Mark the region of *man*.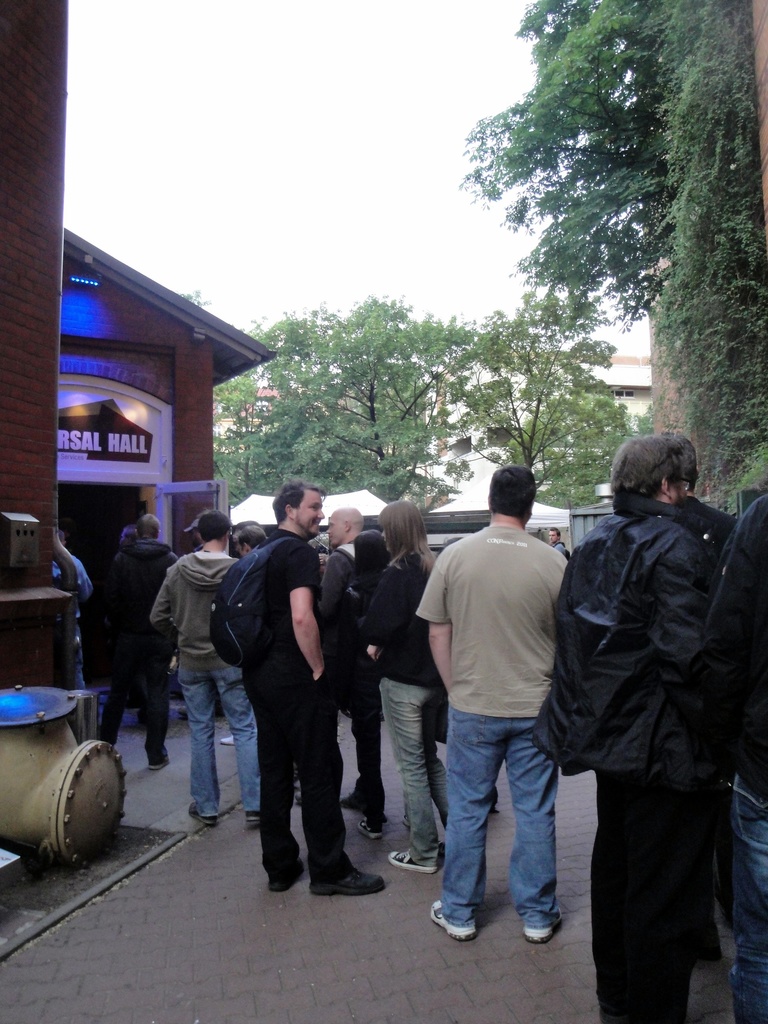
Region: (671, 482, 767, 1023).
